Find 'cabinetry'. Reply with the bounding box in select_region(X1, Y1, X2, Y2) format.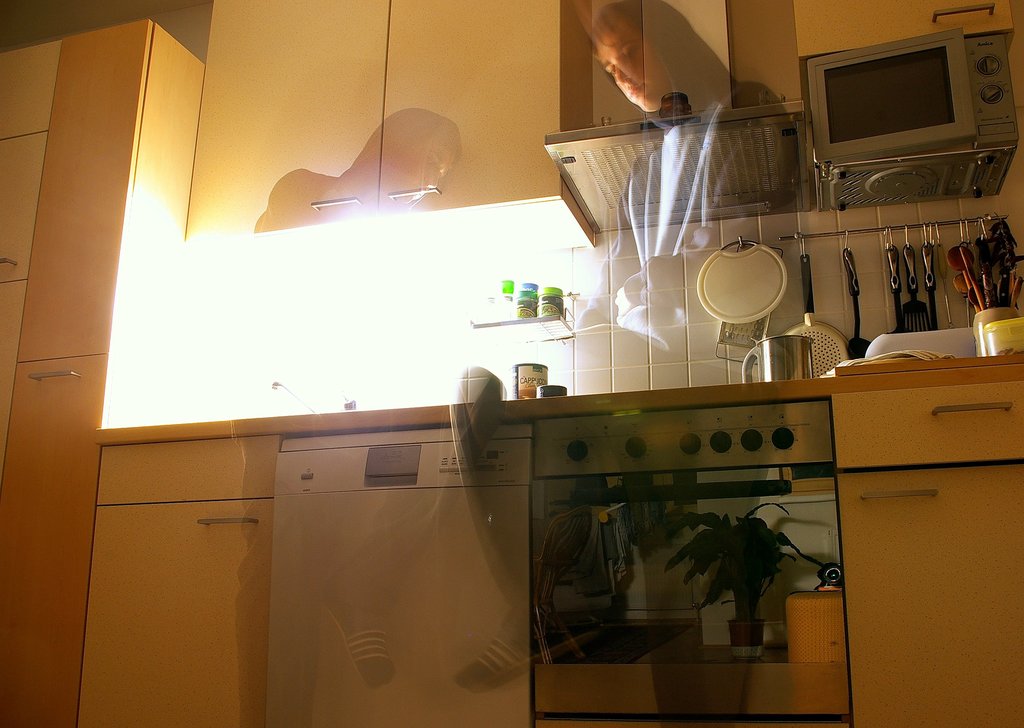
select_region(180, 0, 565, 247).
